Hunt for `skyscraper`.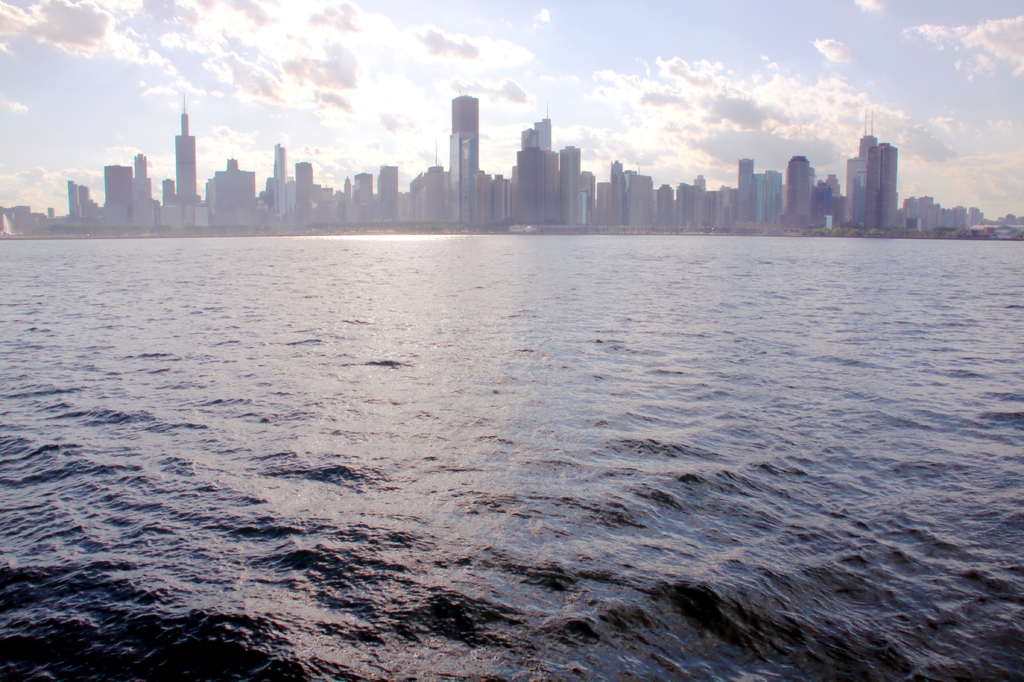
Hunted down at [317, 184, 333, 223].
